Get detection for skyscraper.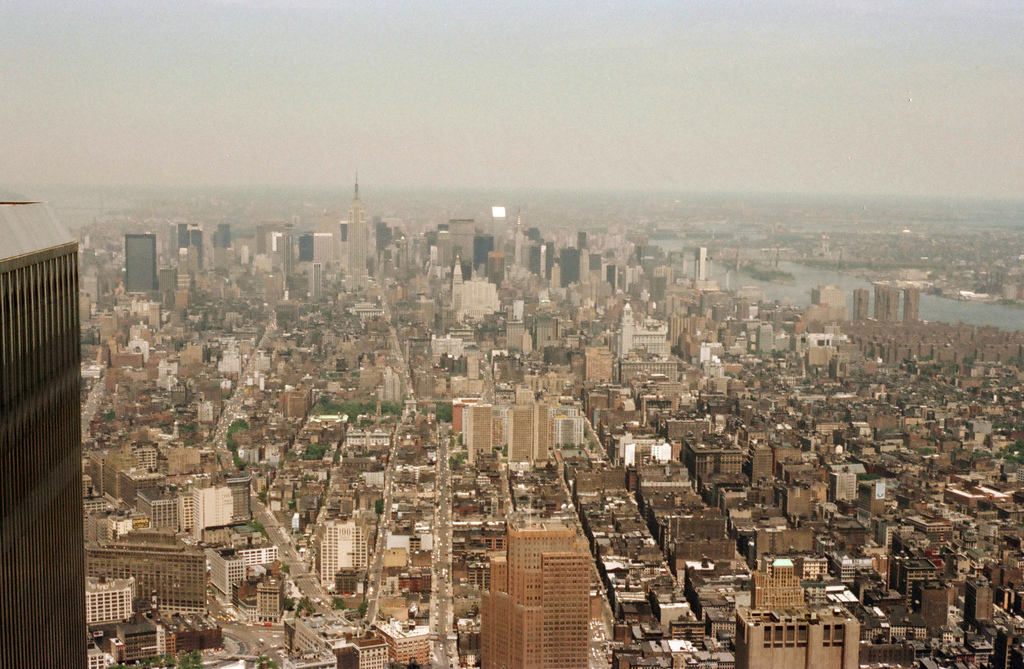
Detection: select_region(344, 169, 371, 286).
